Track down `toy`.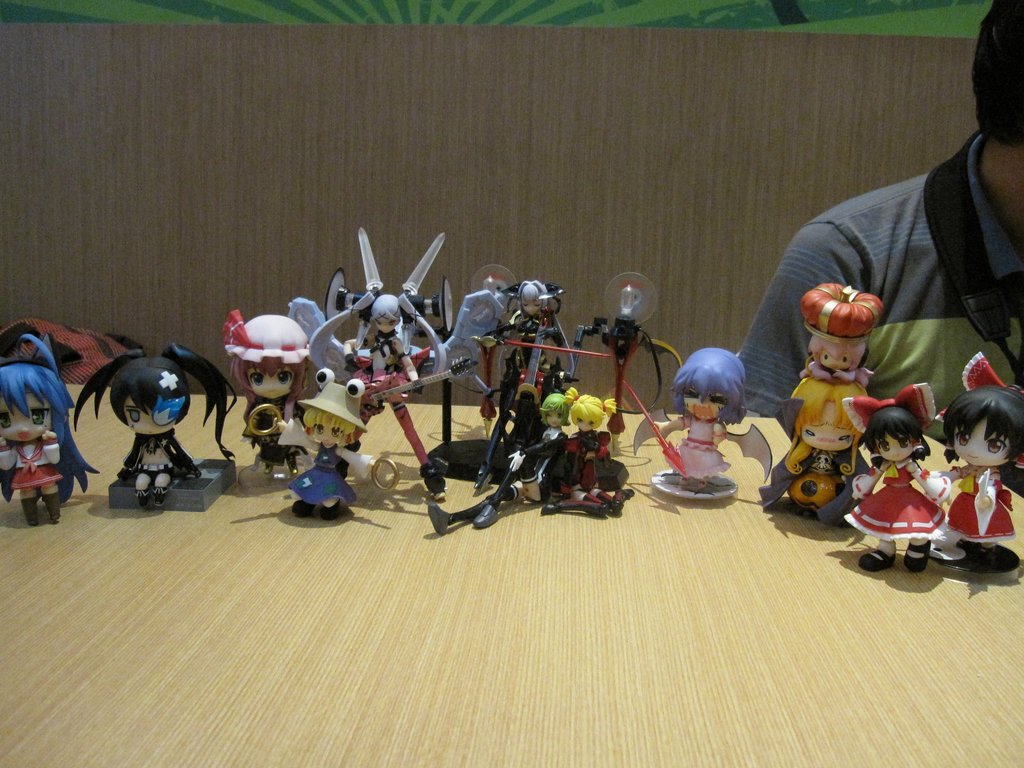
Tracked to <bbox>534, 388, 637, 509</bbox>.
